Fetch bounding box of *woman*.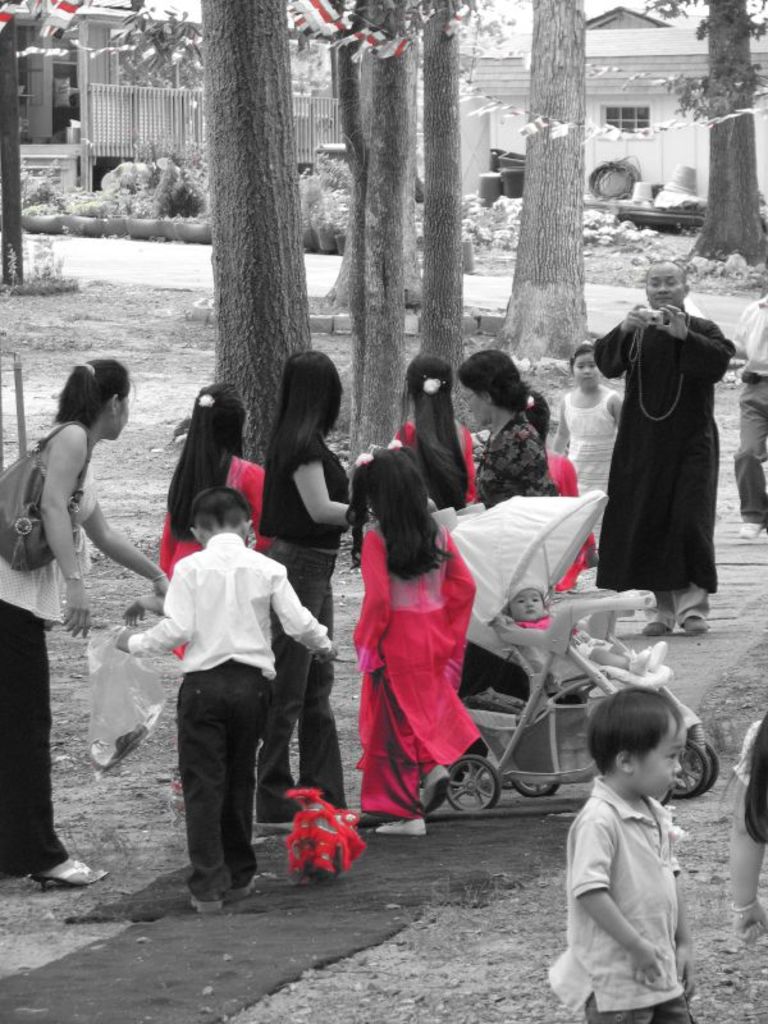
Bbox: {"x1": 385, "y1": 349, "x2": 479, "y2": 513}.
